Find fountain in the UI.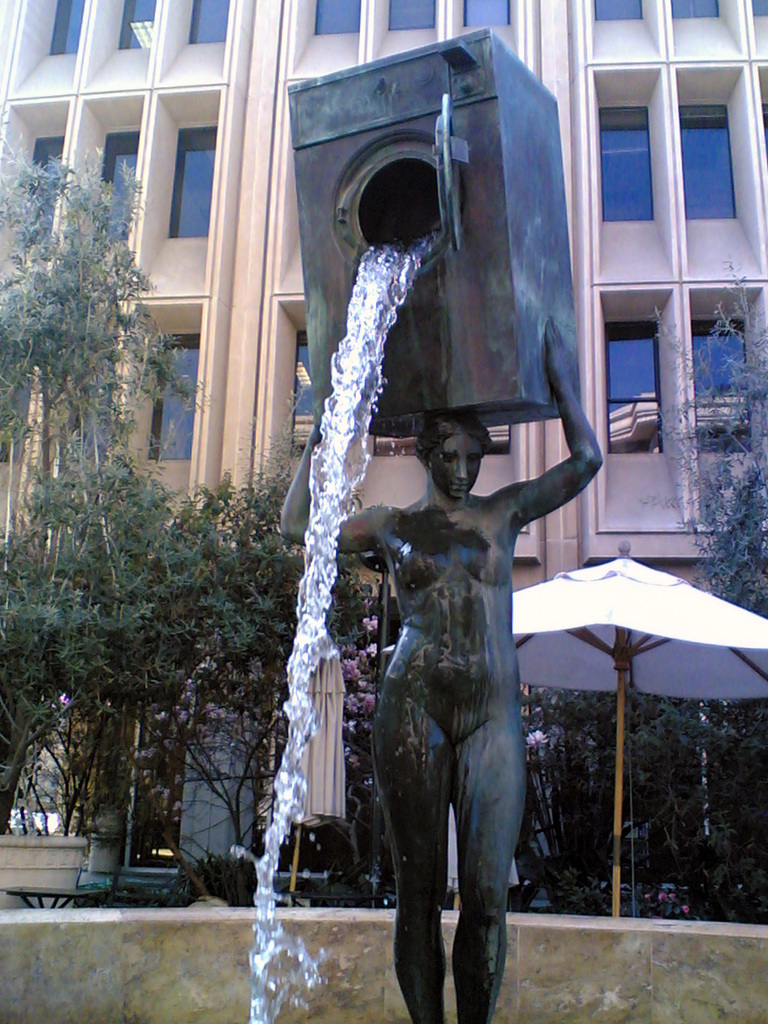
UI element at box(154, 20, 692, 1023).
